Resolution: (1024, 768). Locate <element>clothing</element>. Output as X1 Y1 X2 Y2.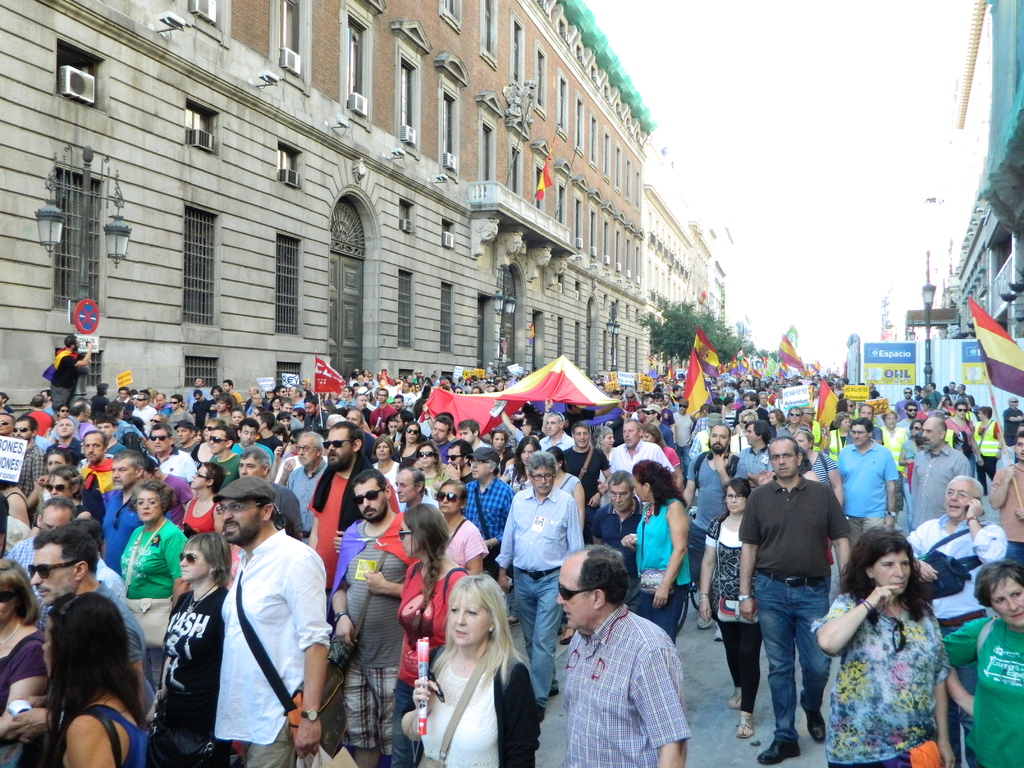
267 477 303 530.
